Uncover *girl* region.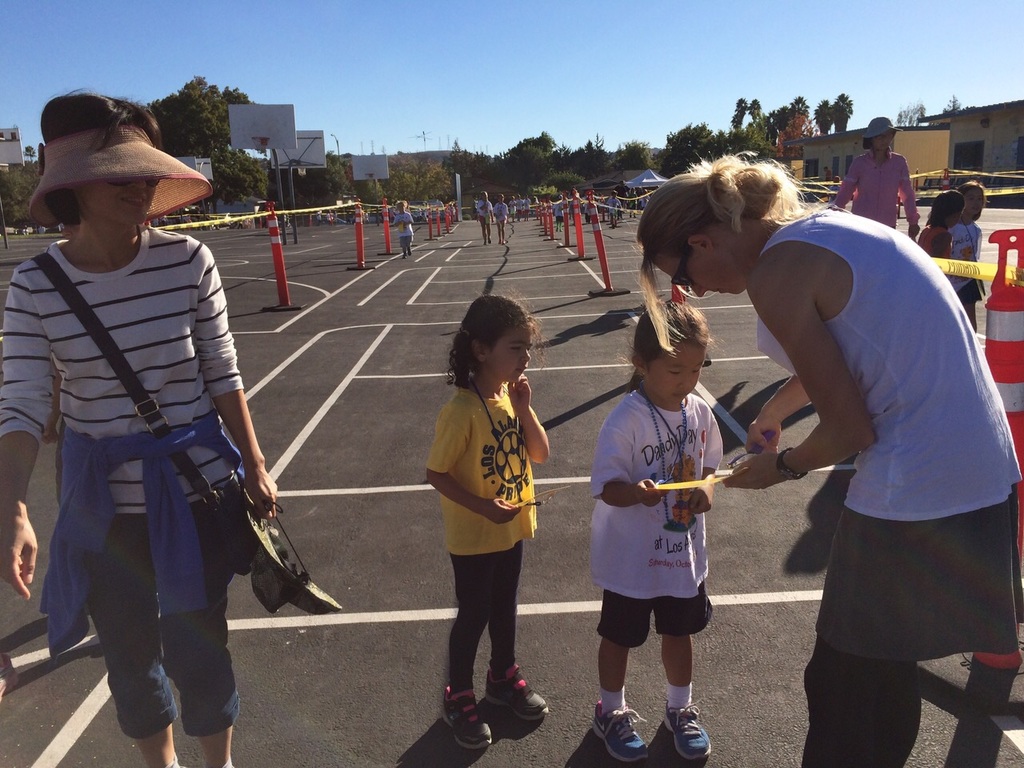
Uncovered: region(478, 191, 495, 245).
